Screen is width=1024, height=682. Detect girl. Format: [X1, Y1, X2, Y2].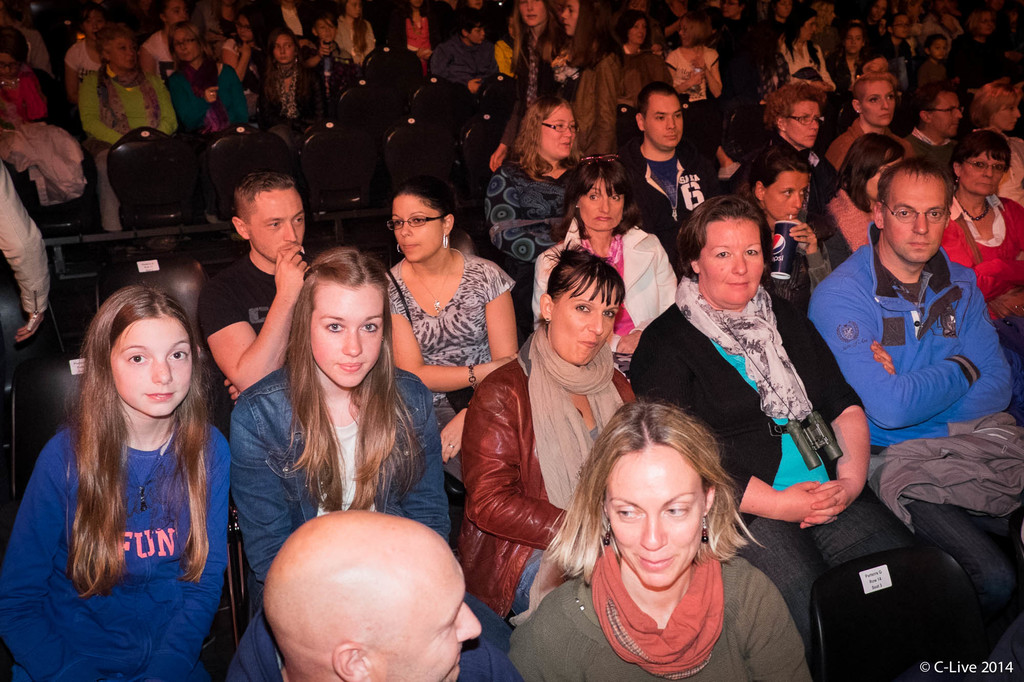
[484, 0, 566, 169].
